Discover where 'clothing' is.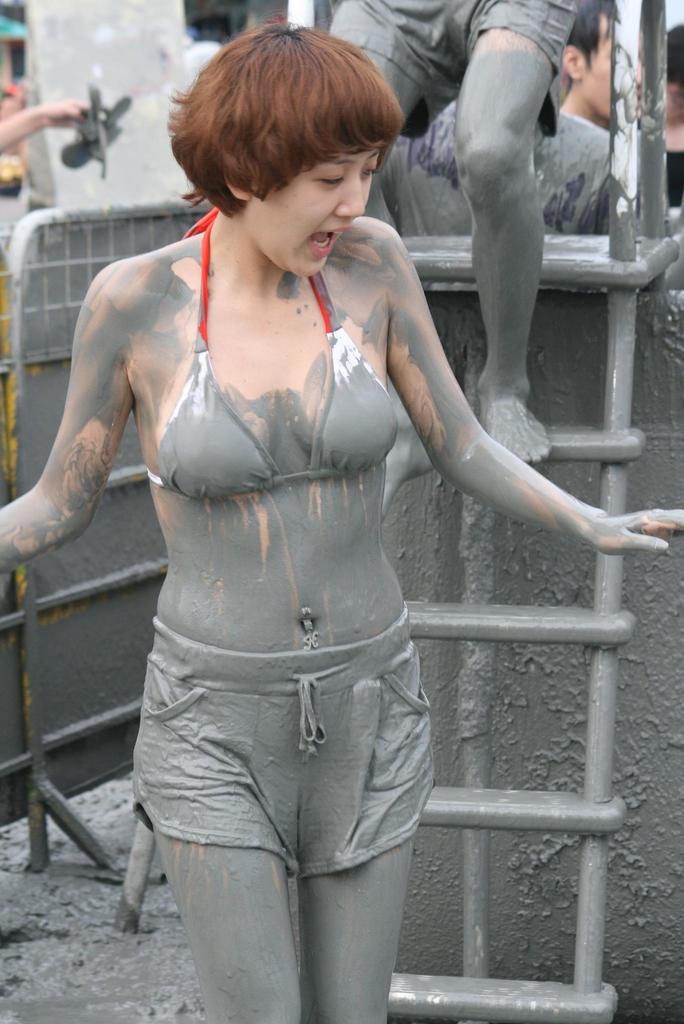
Discovered at detection(135, 229, 445, 873).
